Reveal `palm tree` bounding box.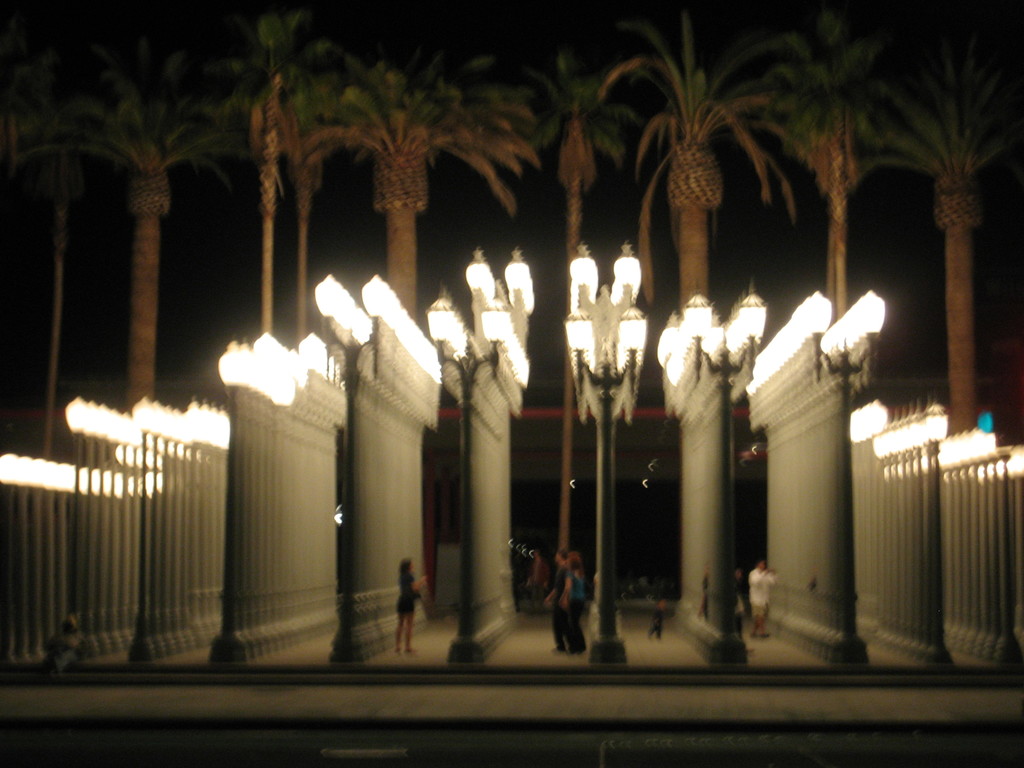
Revealed: {"x1": 70, "y1": 0, "x2": 227, "y2": 343}.
